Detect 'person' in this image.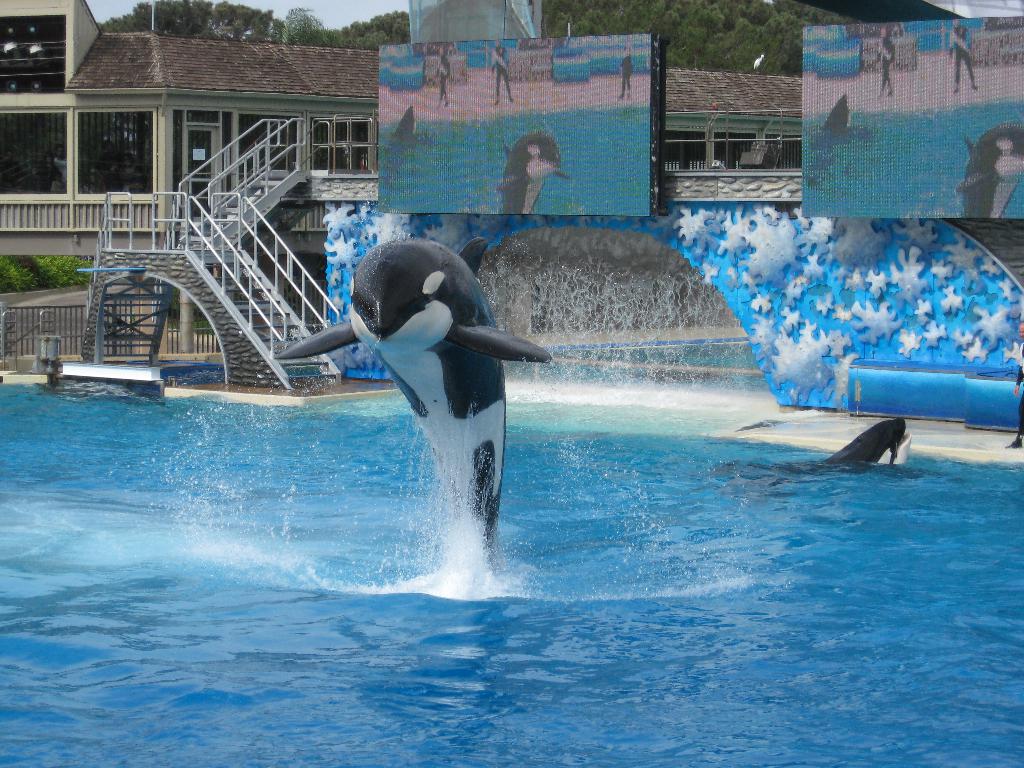
Detection: detection(878, 17, 899, 98).
